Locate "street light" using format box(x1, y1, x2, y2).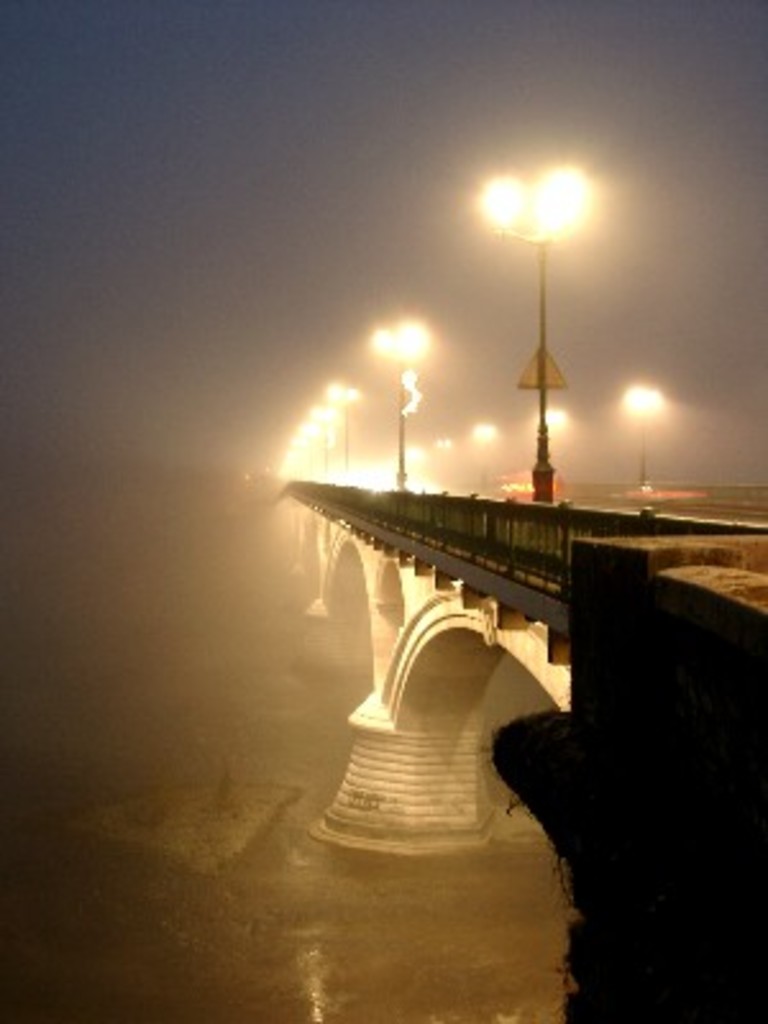
box(458, 141, 637, 517).
